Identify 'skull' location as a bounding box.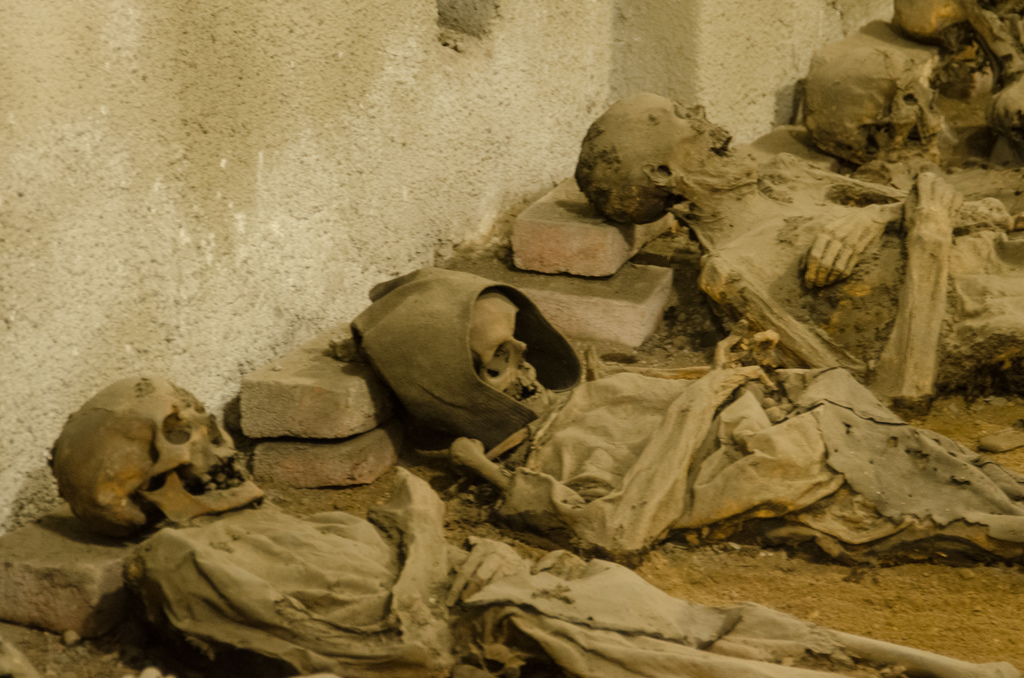
locate(28, 382, 252, 562).
